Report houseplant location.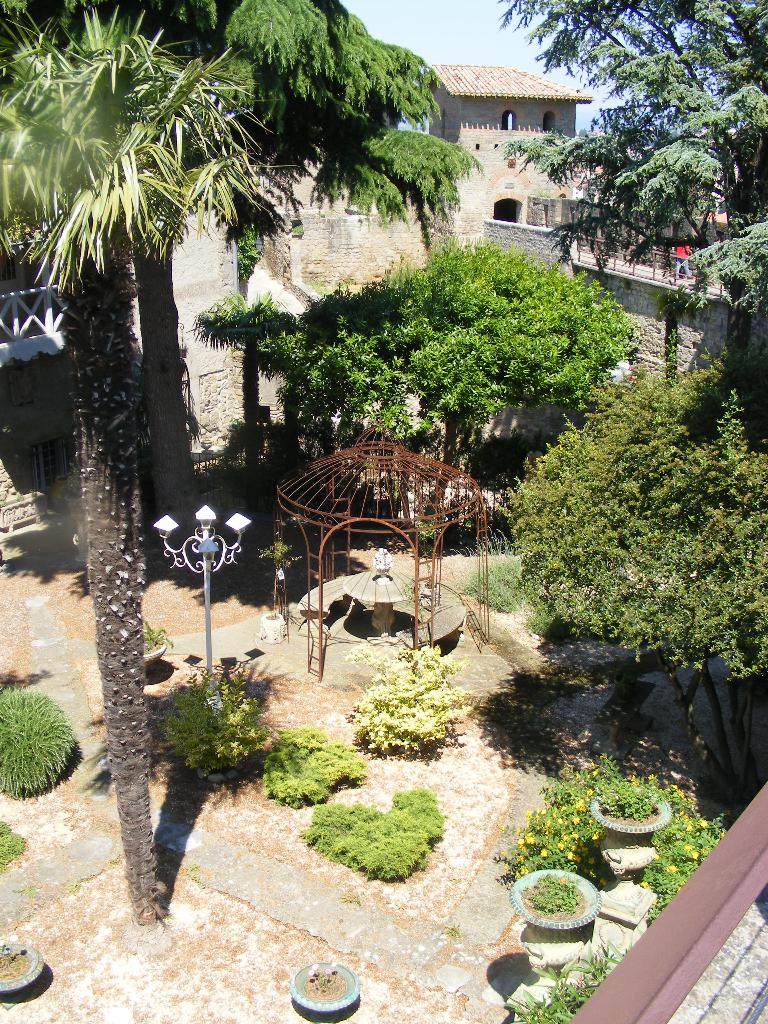
Report: [282, 787, 444, 884].
